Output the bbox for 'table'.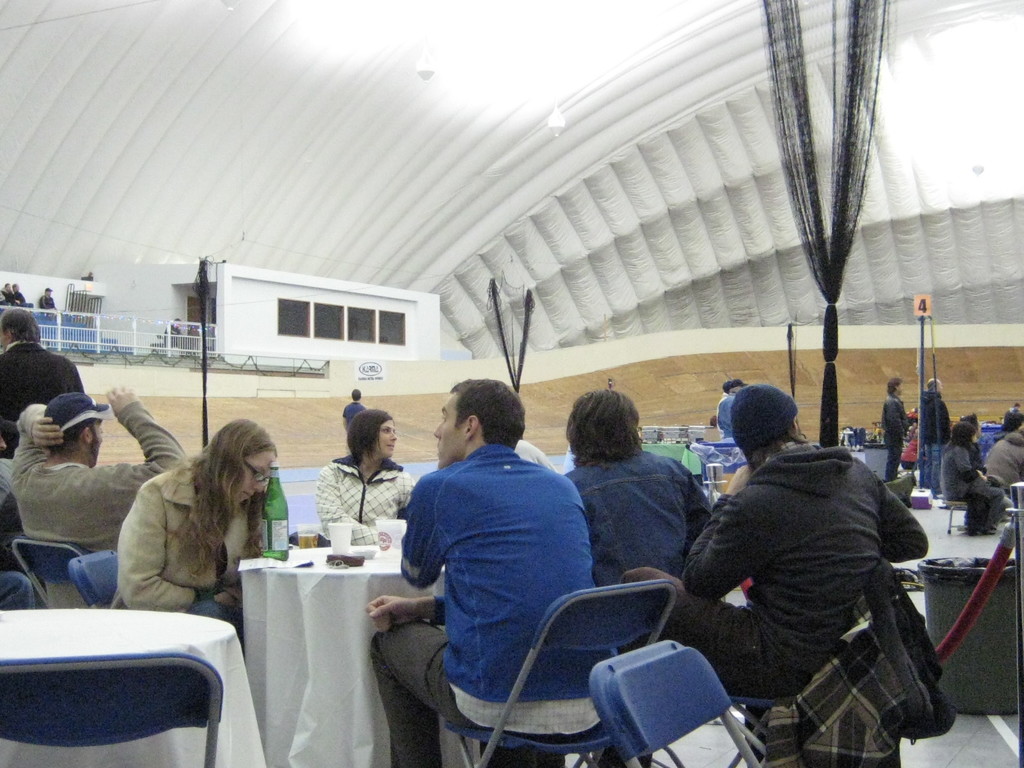
locate(240, 541, 447, 767).
